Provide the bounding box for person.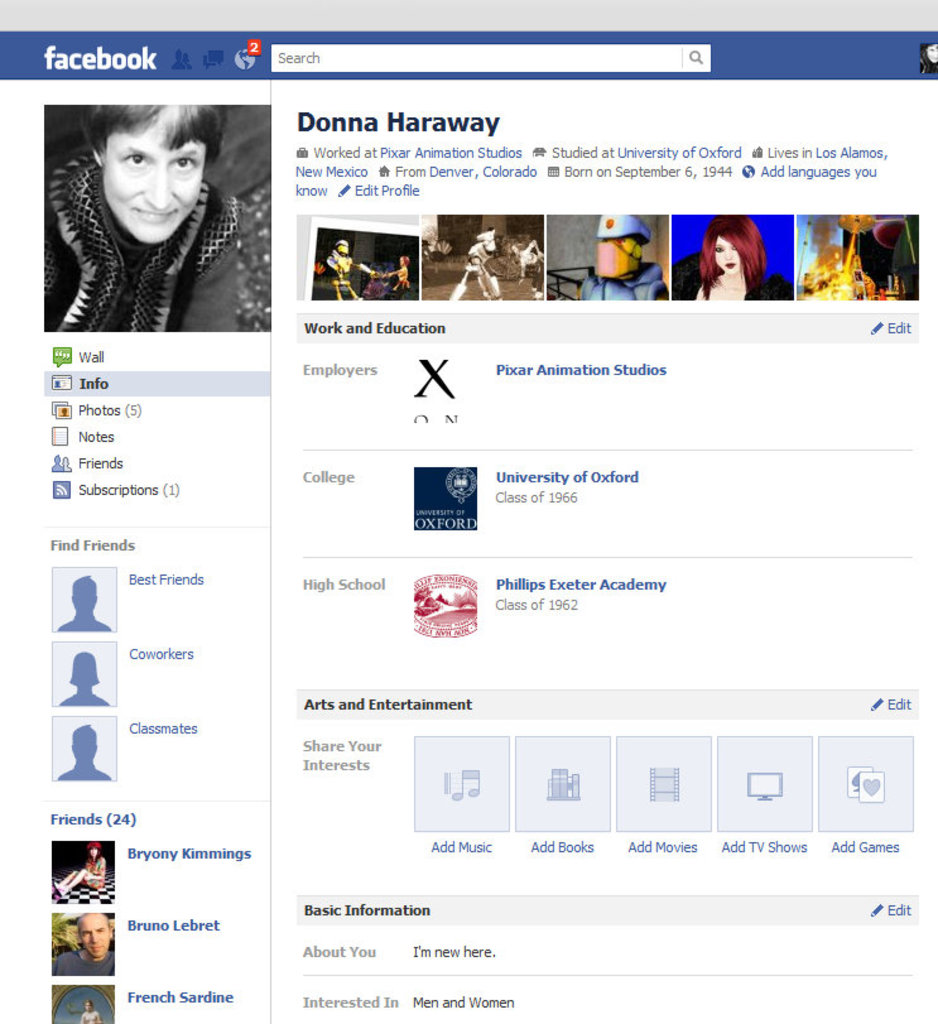
x1=367 y1=245 x2=439 y2=304.
